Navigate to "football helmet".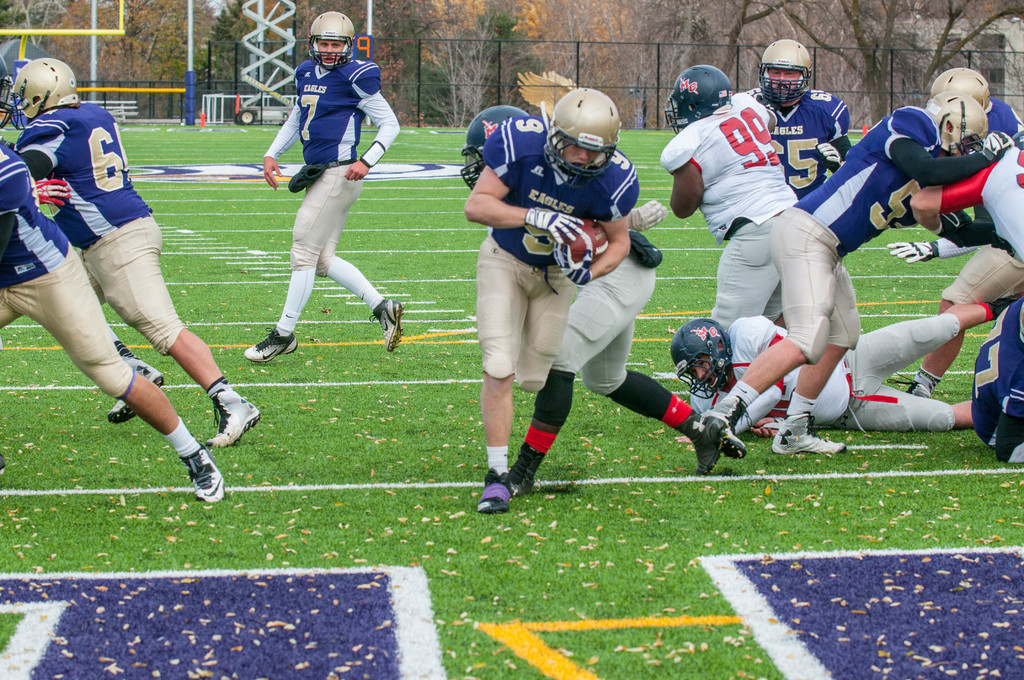
Navigation target: 670/316/729/400.
